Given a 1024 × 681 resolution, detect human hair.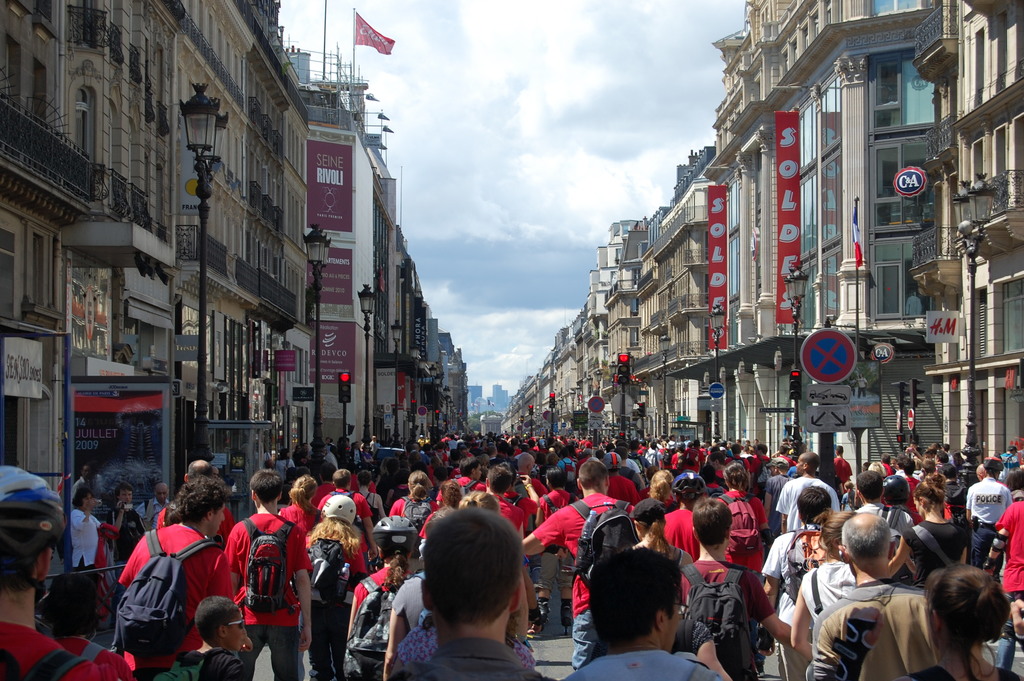
locate(593, 534, 687, 646).
